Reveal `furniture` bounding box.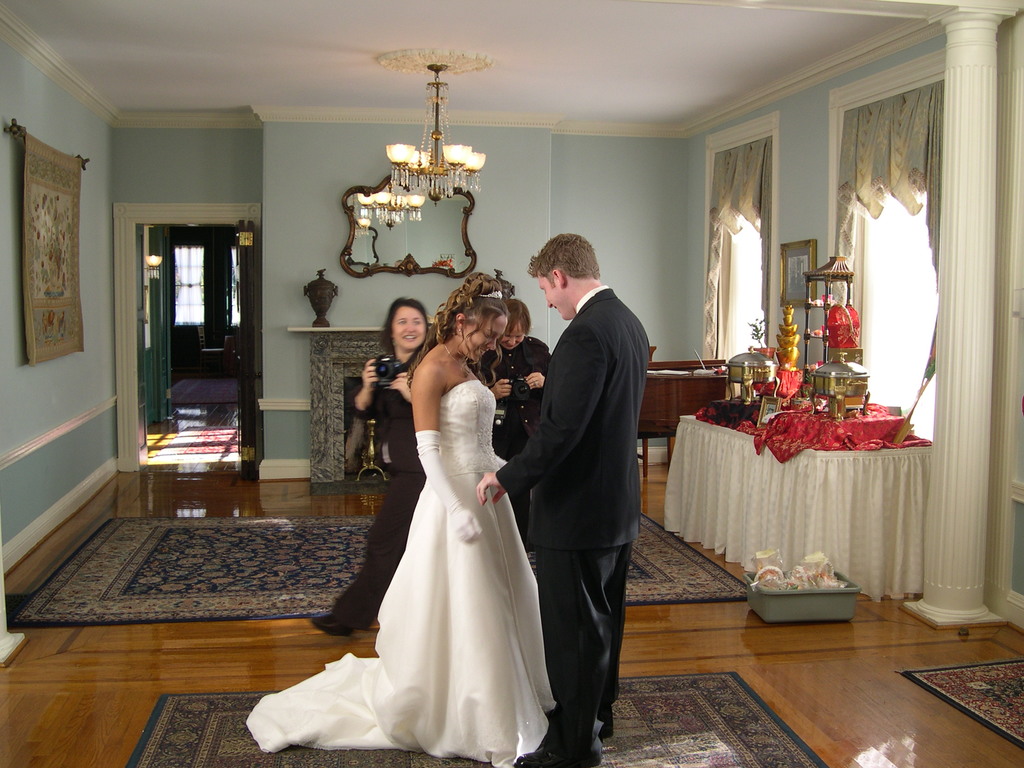
Revealed: BBox(636, 368, 729, 474).
